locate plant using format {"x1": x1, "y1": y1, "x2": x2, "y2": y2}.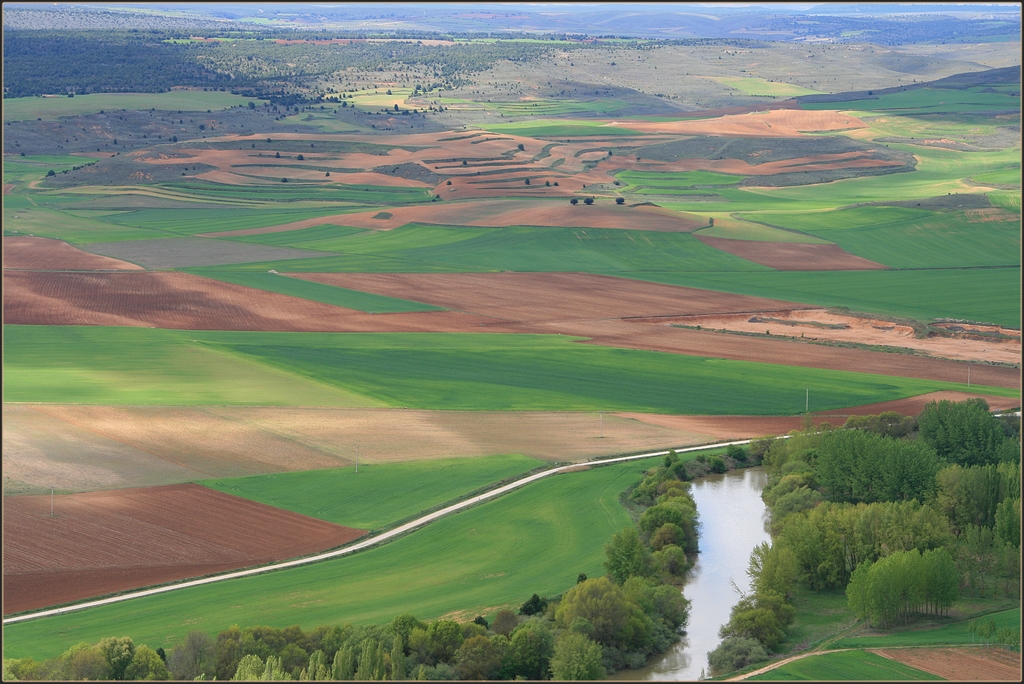
{"x1": 125, "y1": 638, "x2": 172, "y2": 683}.
